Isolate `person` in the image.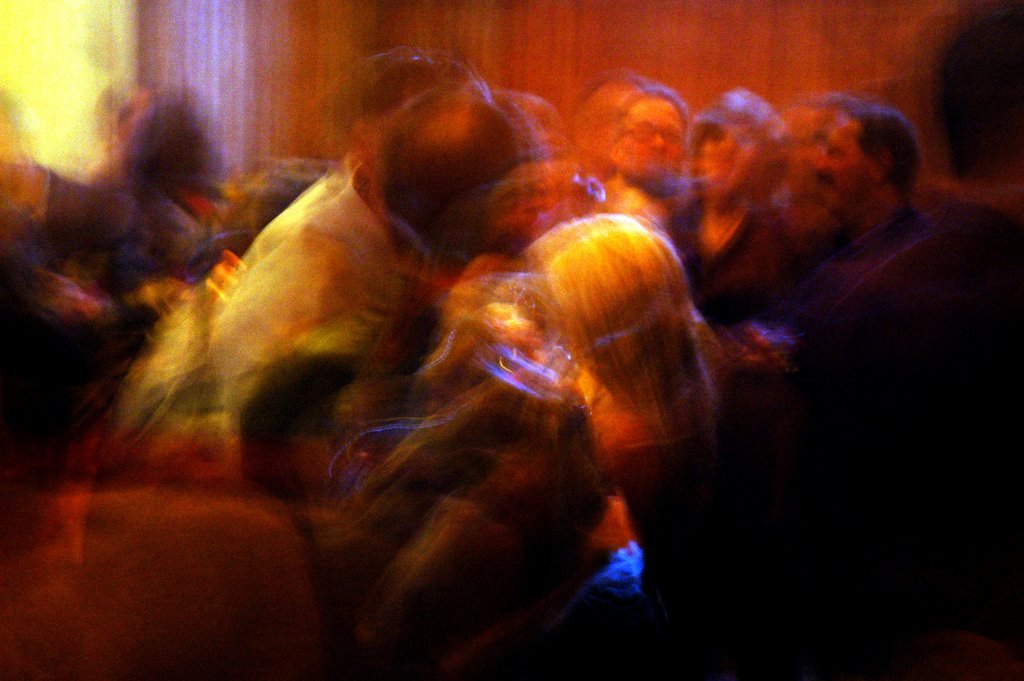
Isolated region: <region>580, 82, 699, 256</region>.
